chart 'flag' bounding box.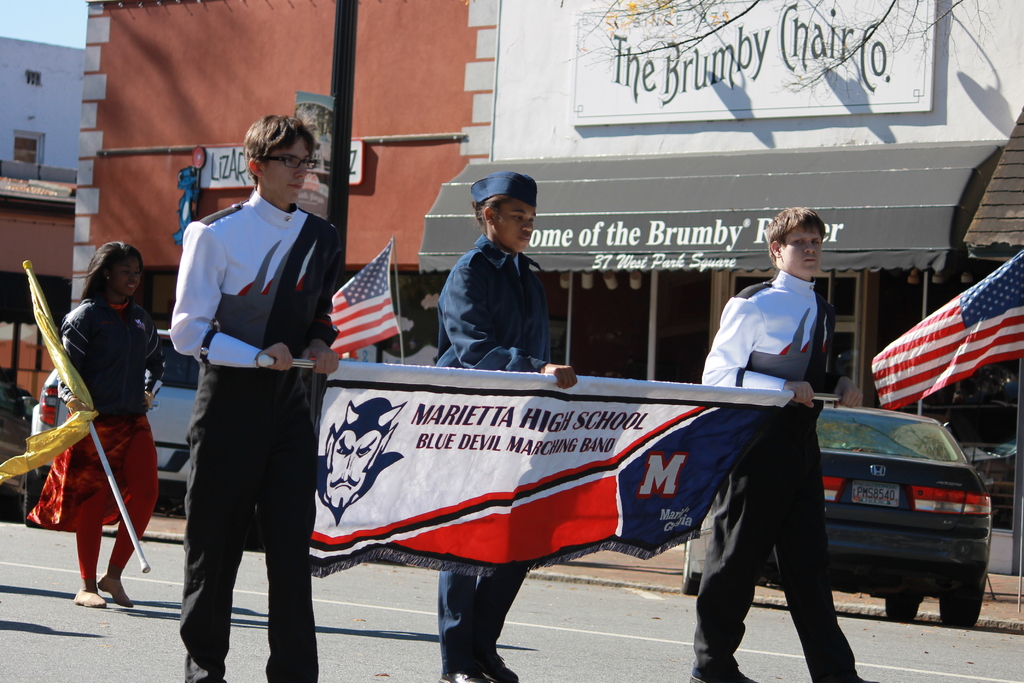
Charted: crop(294, 372, 806, 577).
